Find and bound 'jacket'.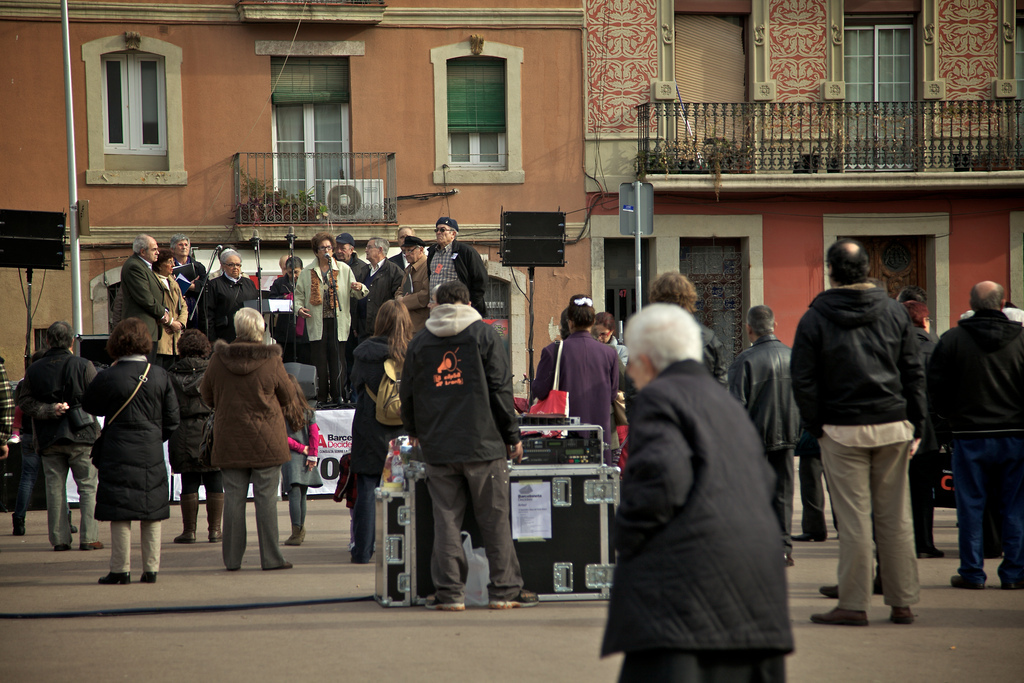
Bound: 192:330:292:470.
